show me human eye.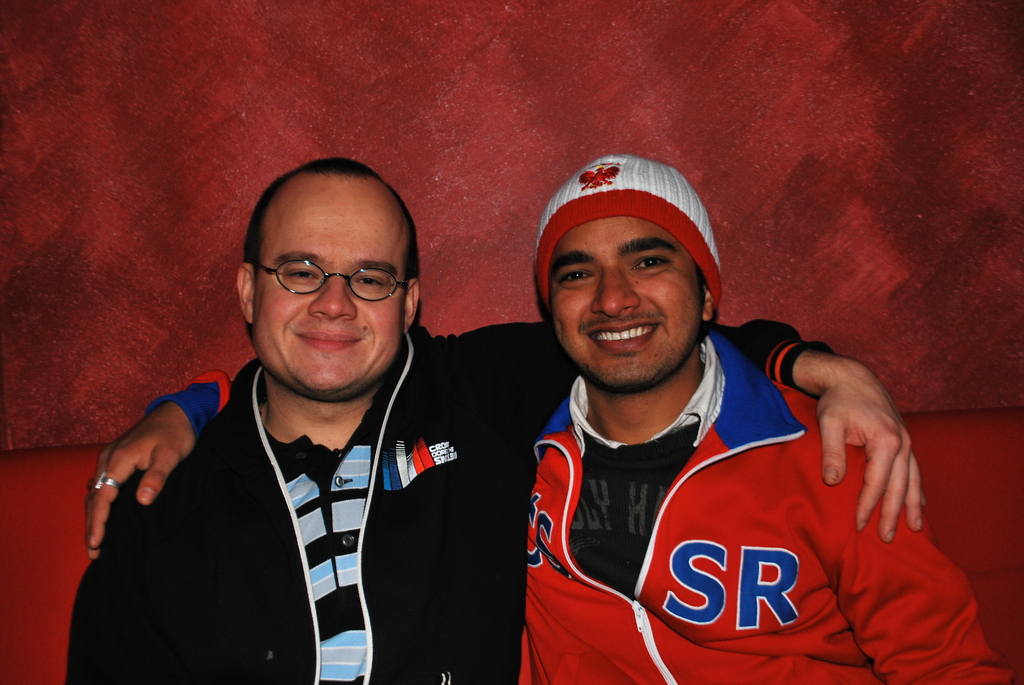
human eye is here: [555,264,598,286].
